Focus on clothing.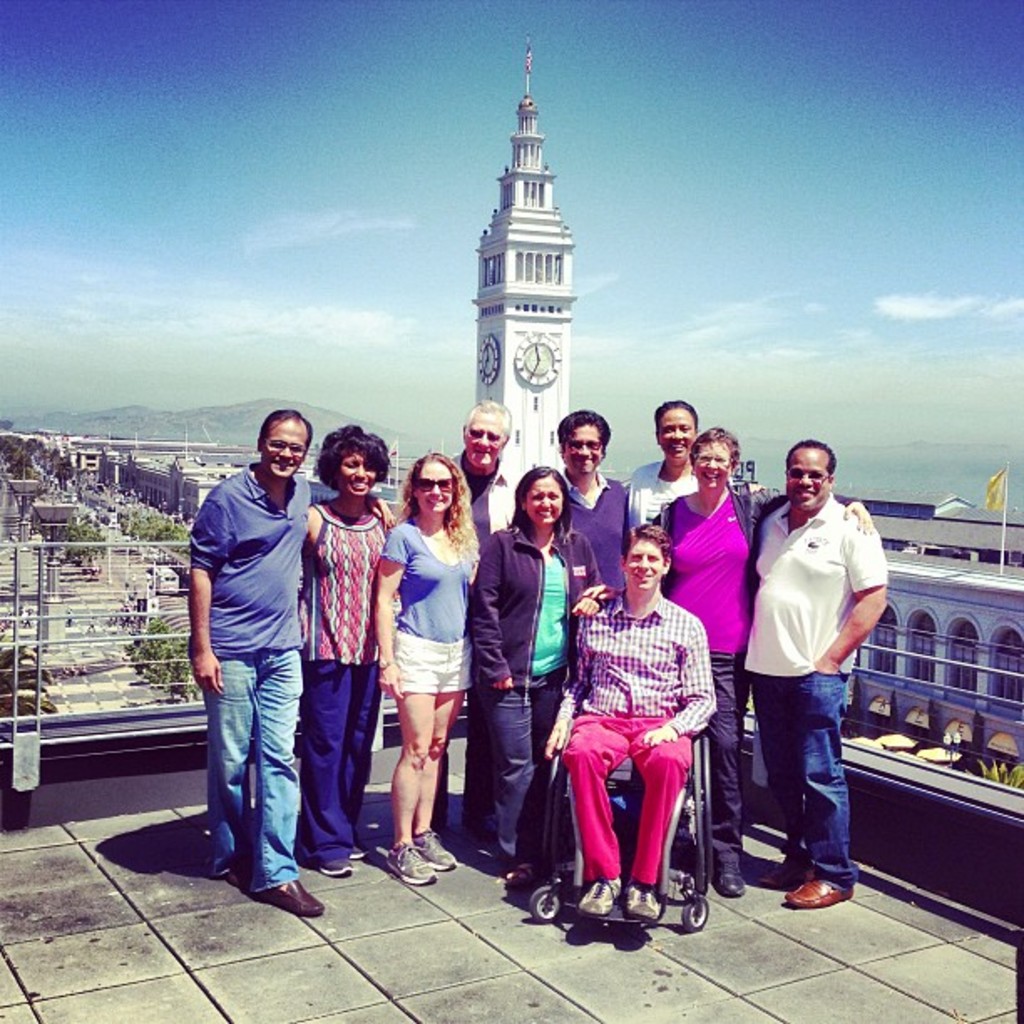
Focused at pyautogui.locateOnScreen(654, 487, 781, 850).
